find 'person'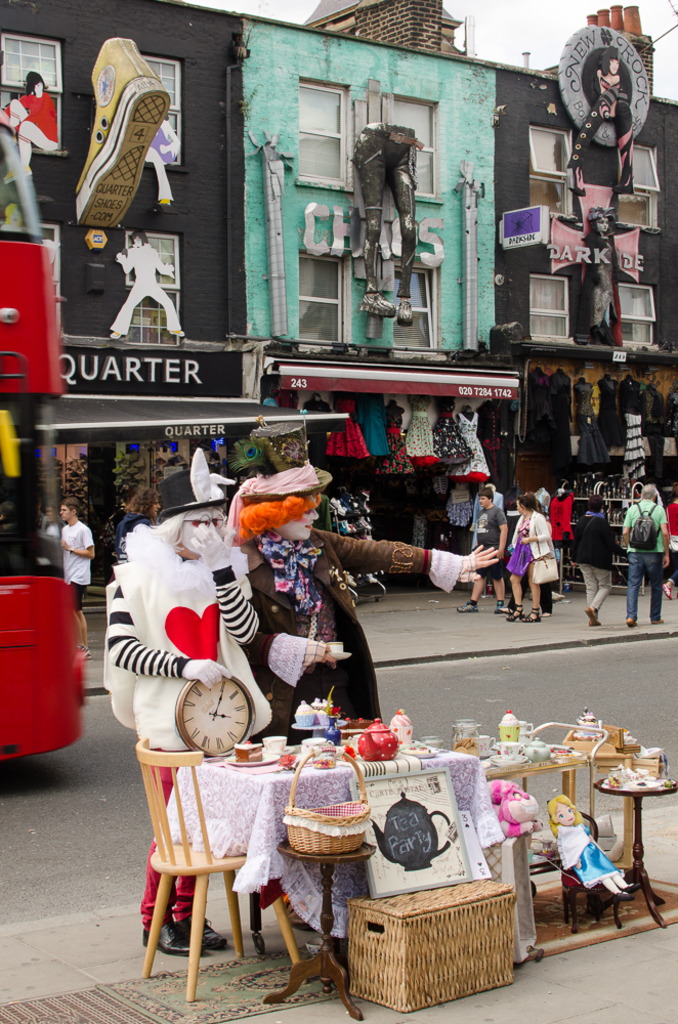
544:792:639:900
